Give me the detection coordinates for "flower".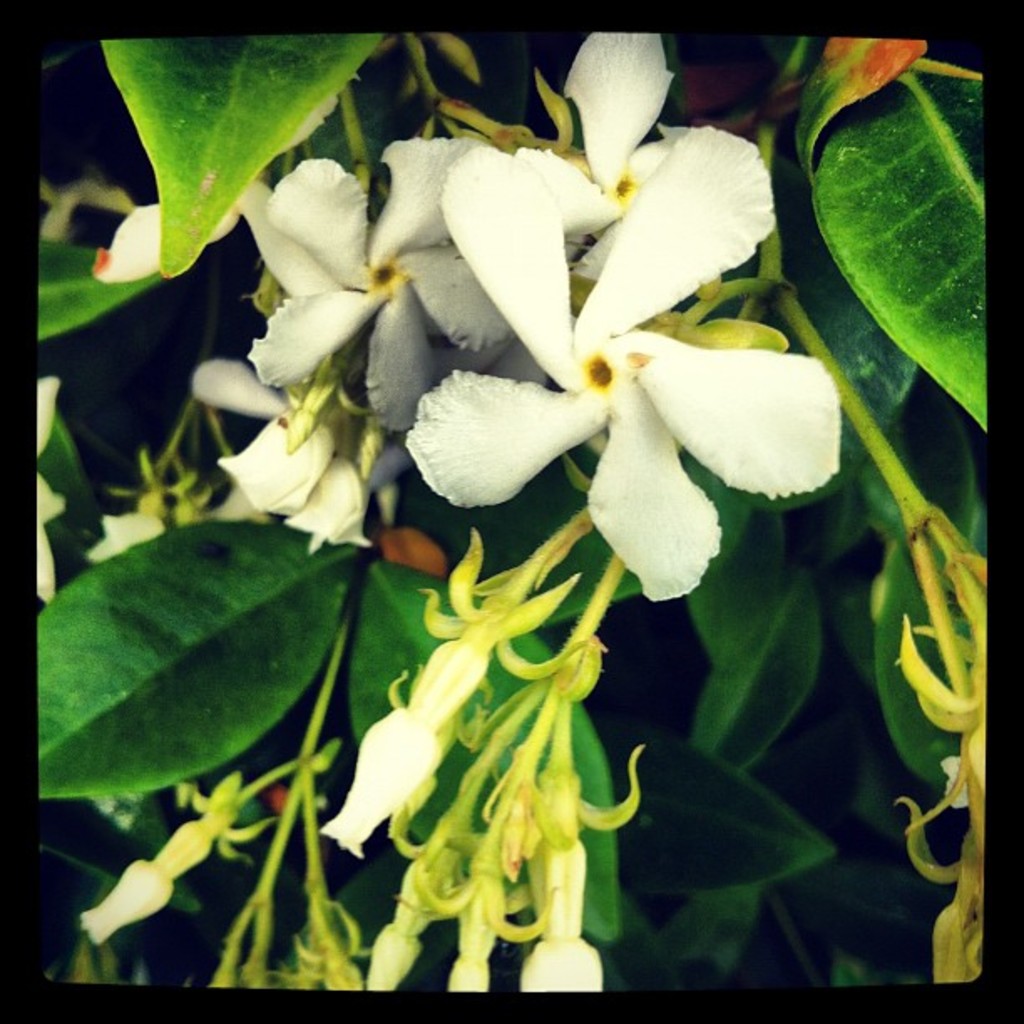
detection(181, 356, 376, 547).
